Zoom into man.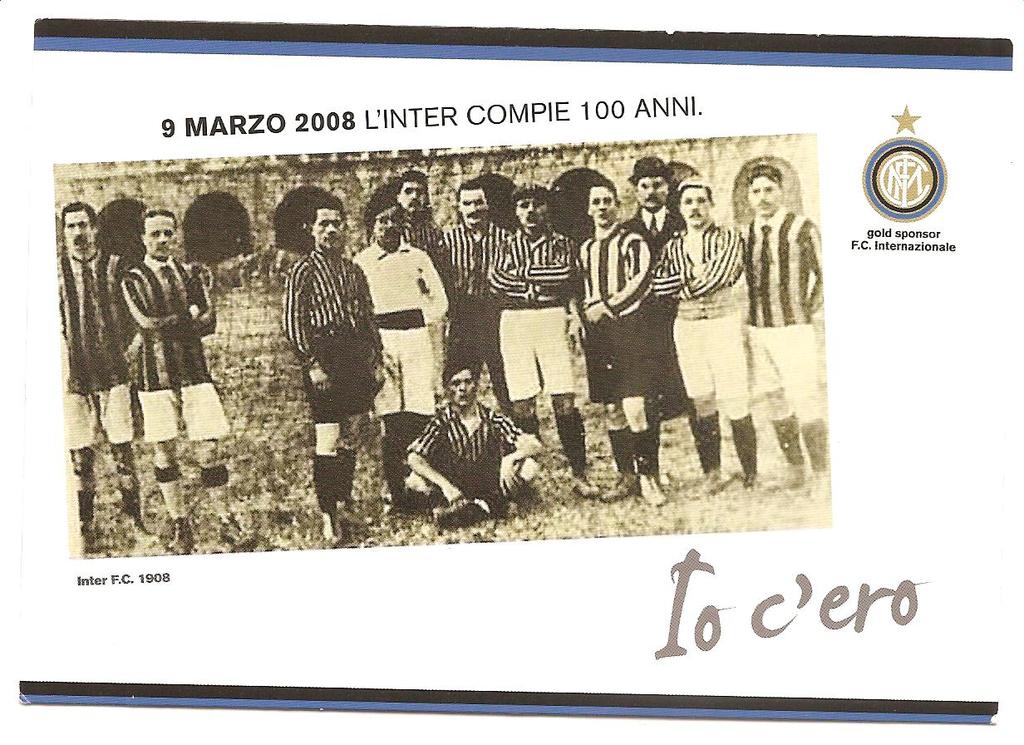
Zoom target: <bbox>353, 197, 446, 510</bbox>.
